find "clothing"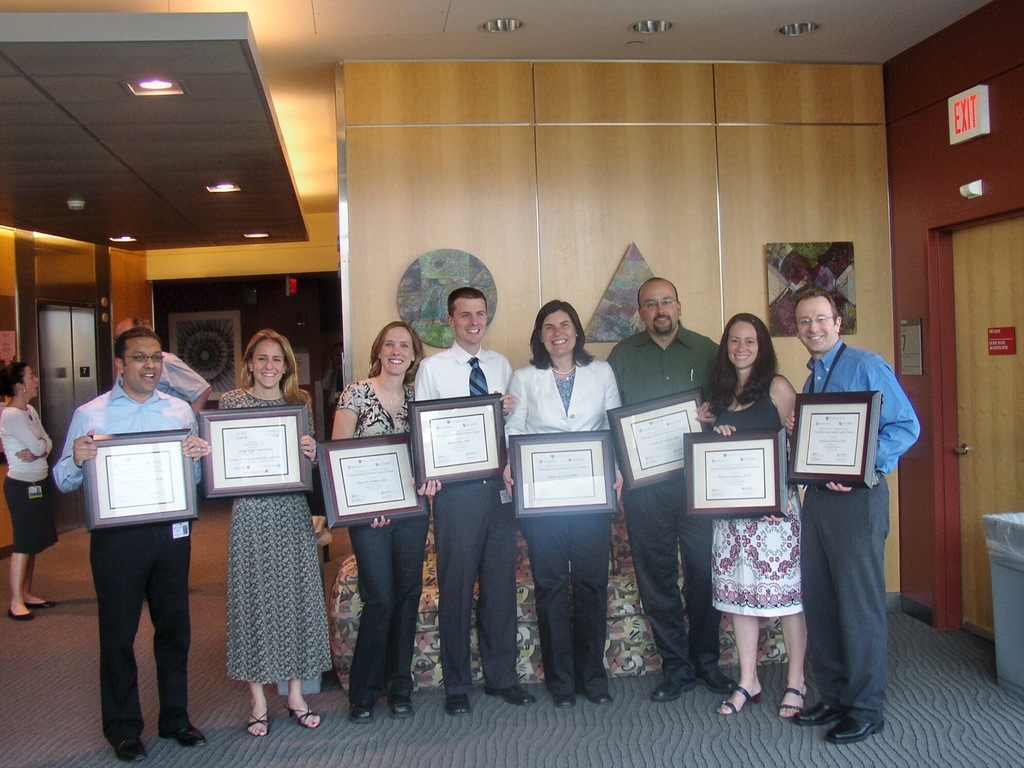
locate(410, 341, 516, 696)
